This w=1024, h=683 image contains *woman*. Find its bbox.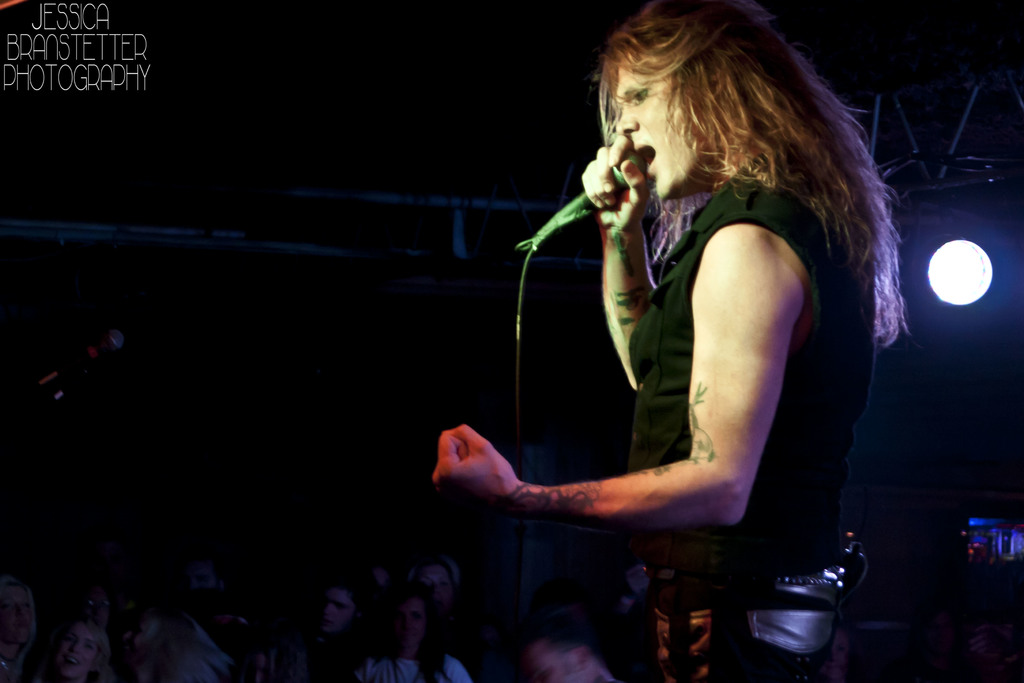
detection(359, 586, 483, 682).
